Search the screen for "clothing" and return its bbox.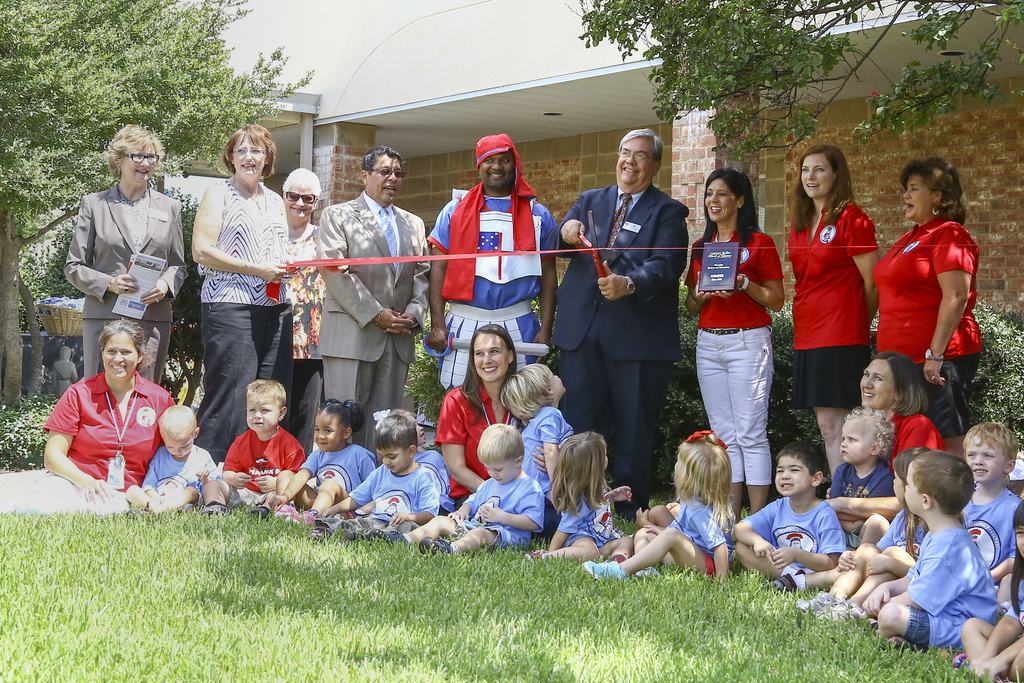
Found: {"left": 683, "top": 226, "right": 785, "bottom": 491}.
